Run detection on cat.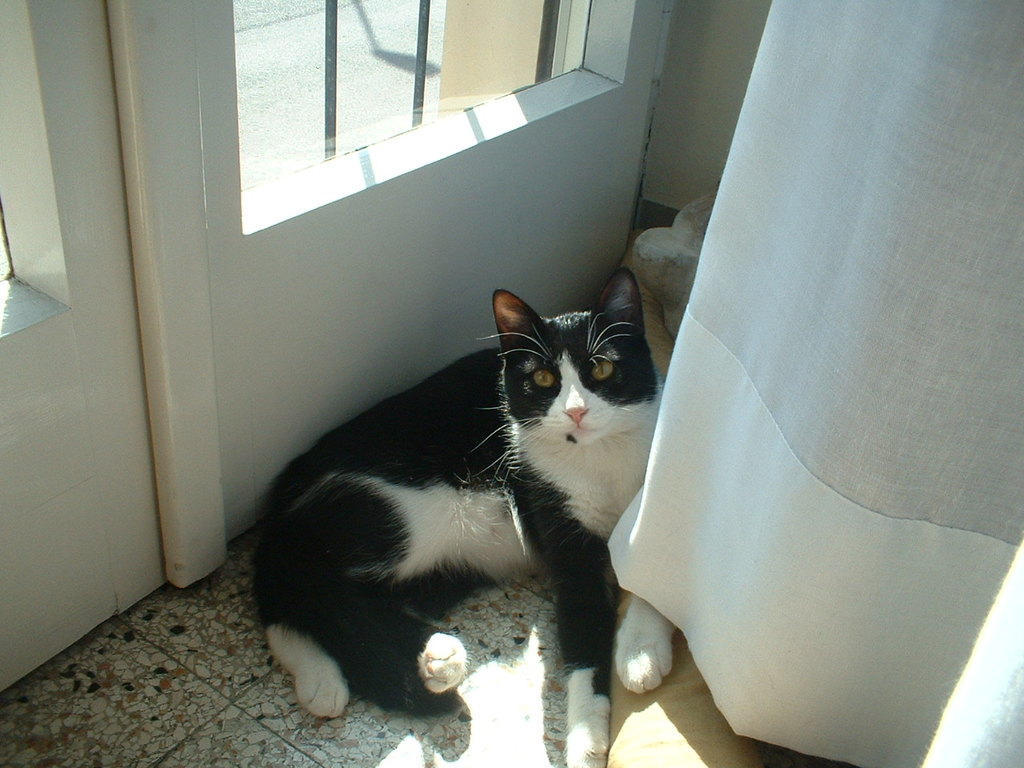
Result: bbox(238, 262, 679, 722).
